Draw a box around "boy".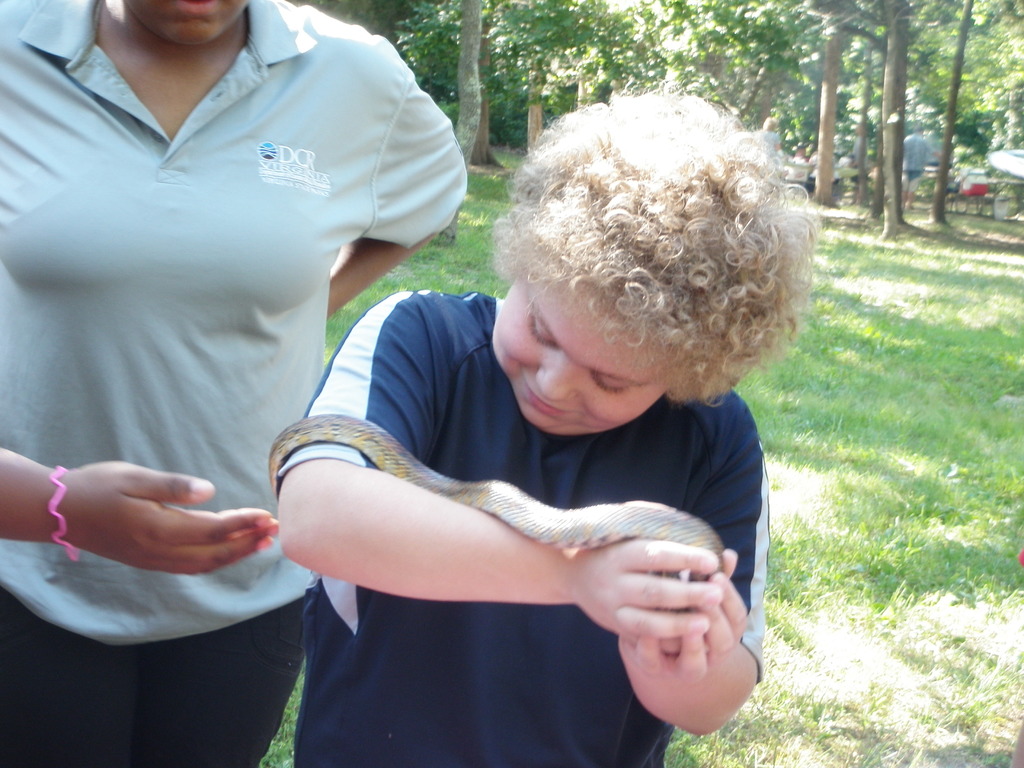
crop(267, 132, 786, 767).
